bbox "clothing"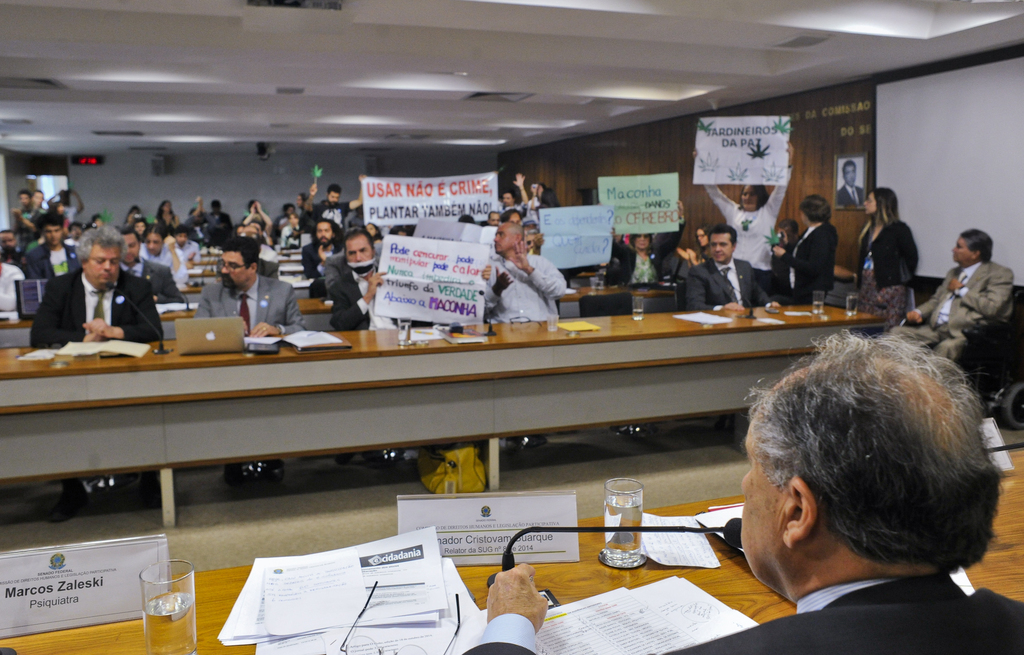
[831,180,865,208]
